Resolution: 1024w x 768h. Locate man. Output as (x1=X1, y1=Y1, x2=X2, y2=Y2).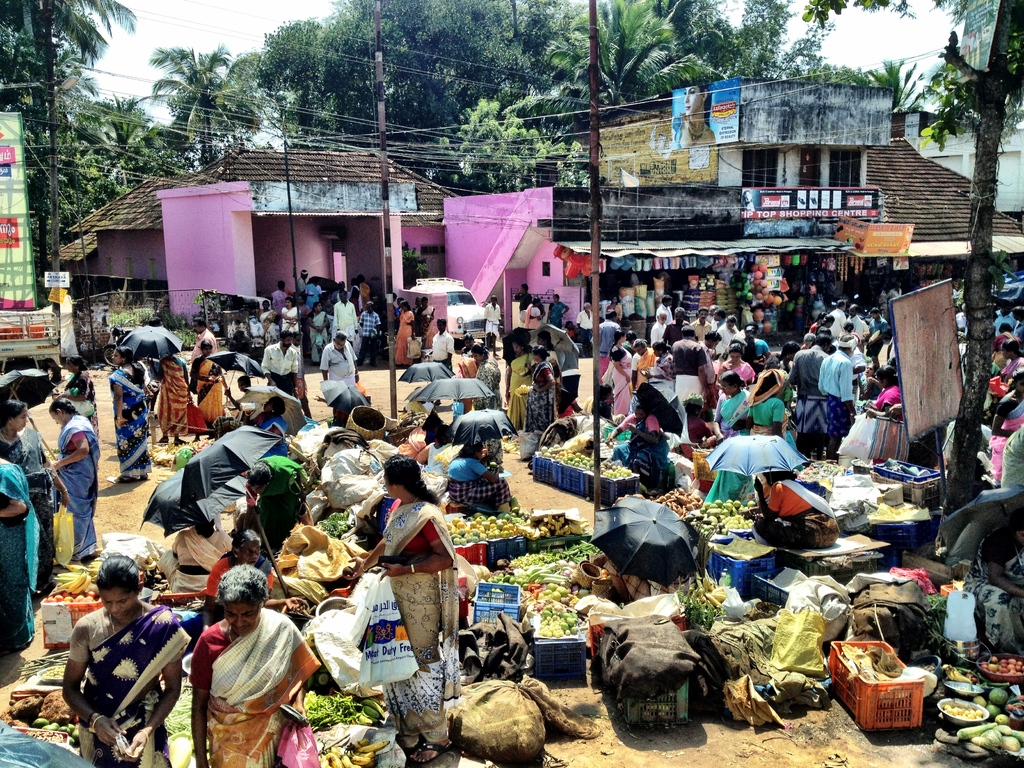
(x1=332, y1=288, x2=356, y2=342).
